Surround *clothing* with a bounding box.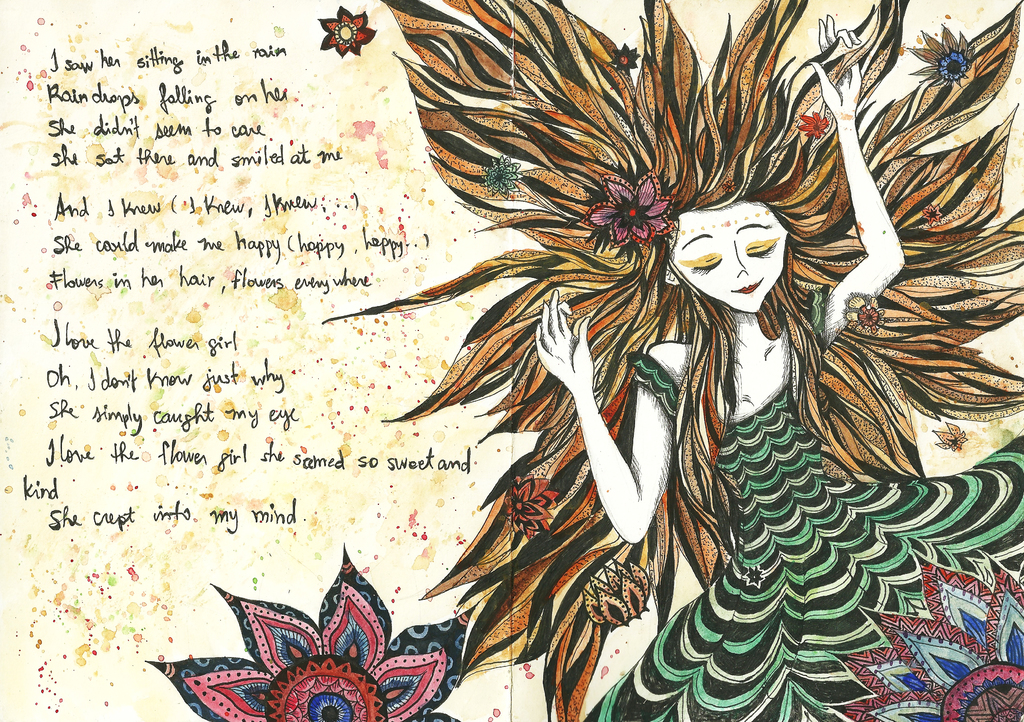
detection(575, 284, 1023, 721).
